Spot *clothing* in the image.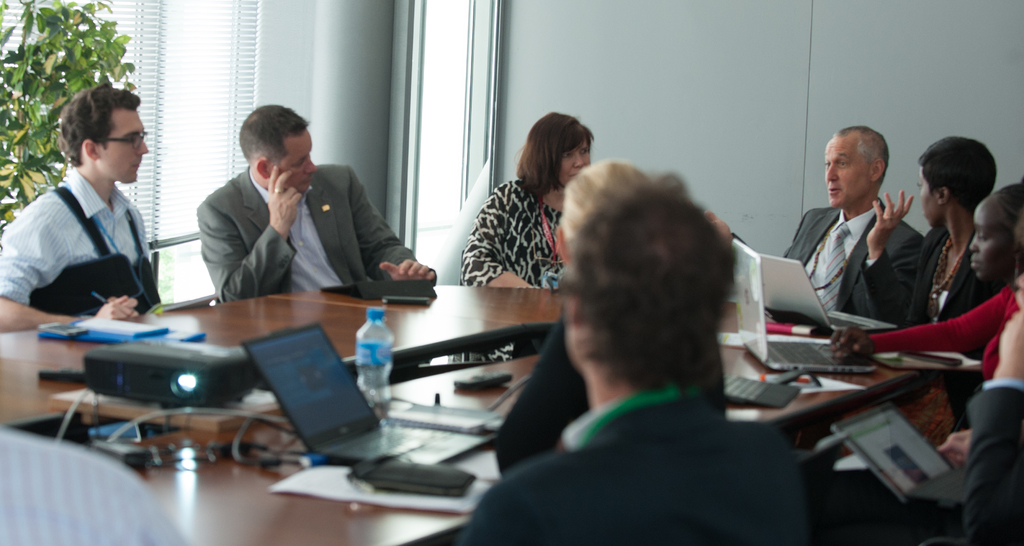
*clothing* found at 11,128,167,326.
